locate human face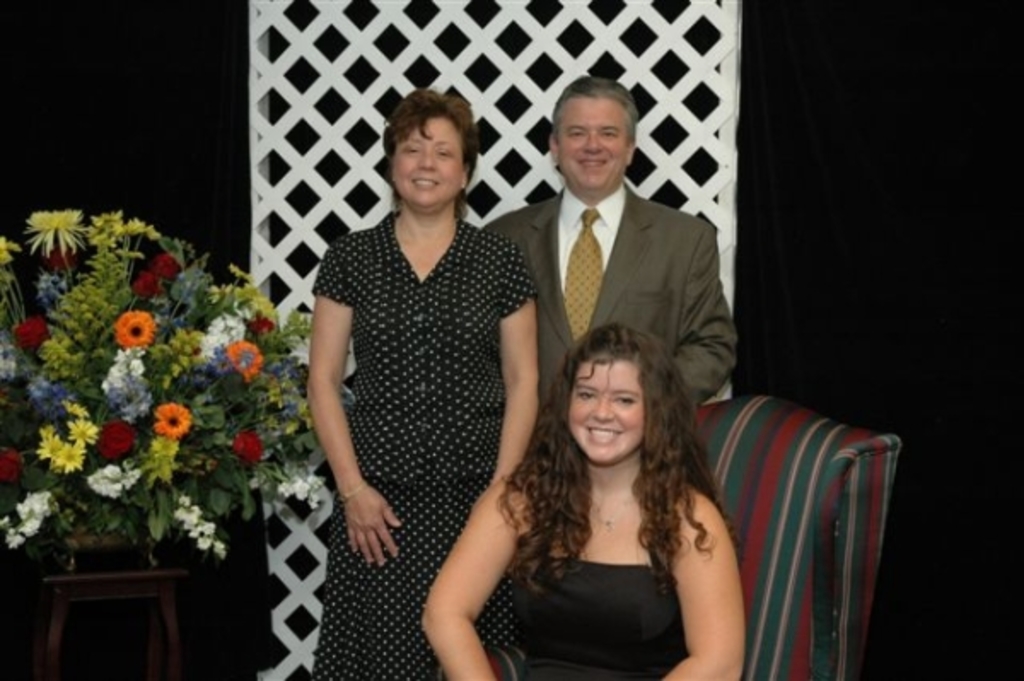
391/113/466/210
